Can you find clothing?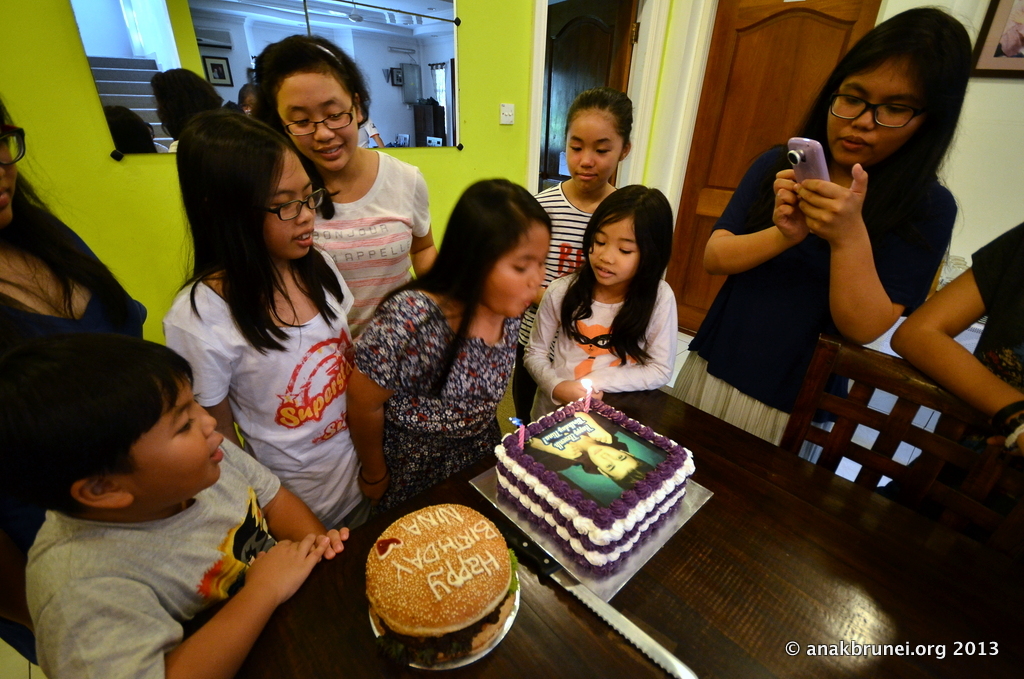
Yes, bounding box: [965, 218, 1023, 391].
